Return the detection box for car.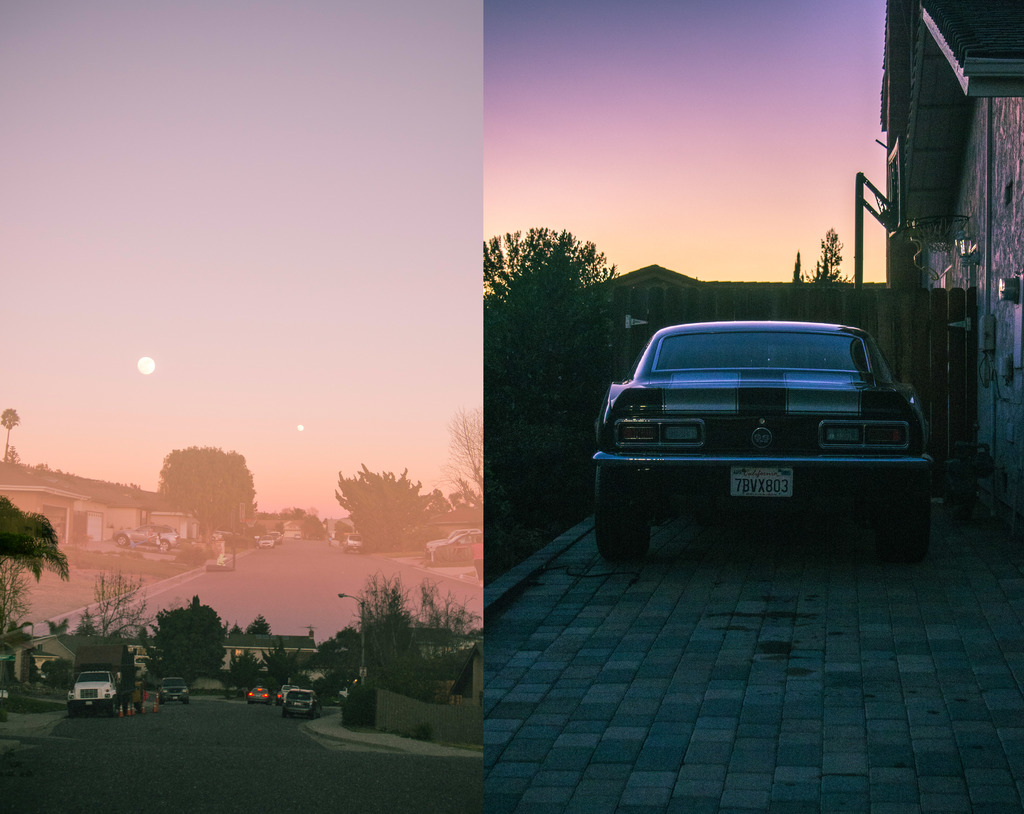
[586, 316, 941, 562].
